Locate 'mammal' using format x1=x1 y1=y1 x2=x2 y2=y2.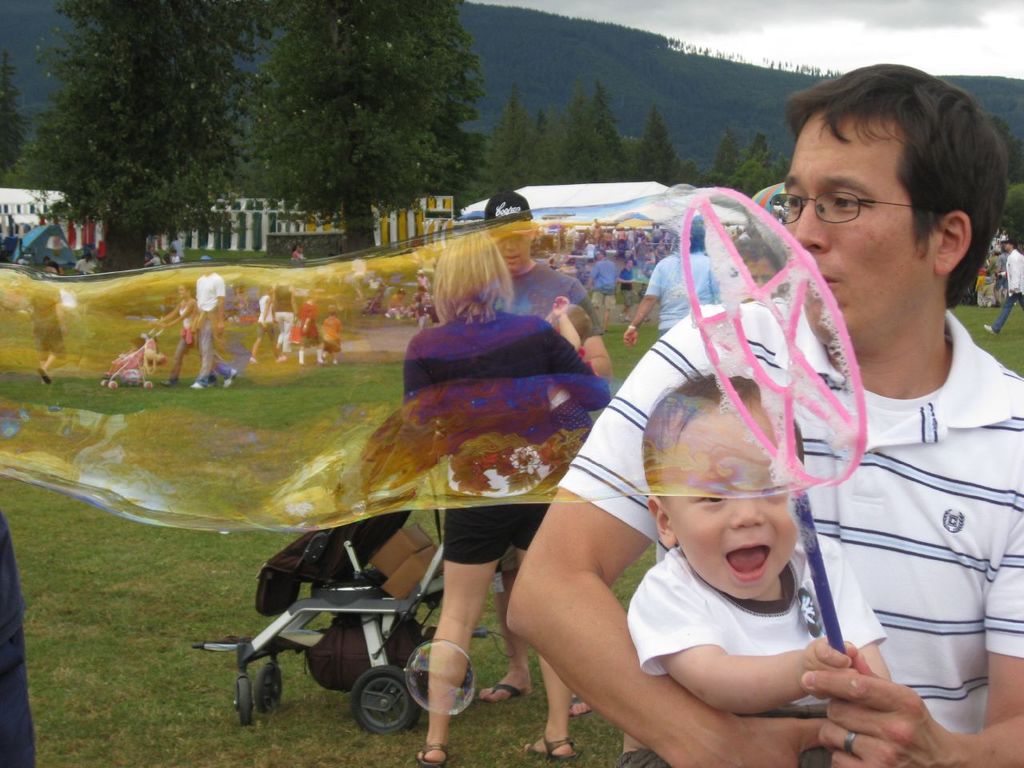
x1=250 y1=282 x2=282 y2=362.
